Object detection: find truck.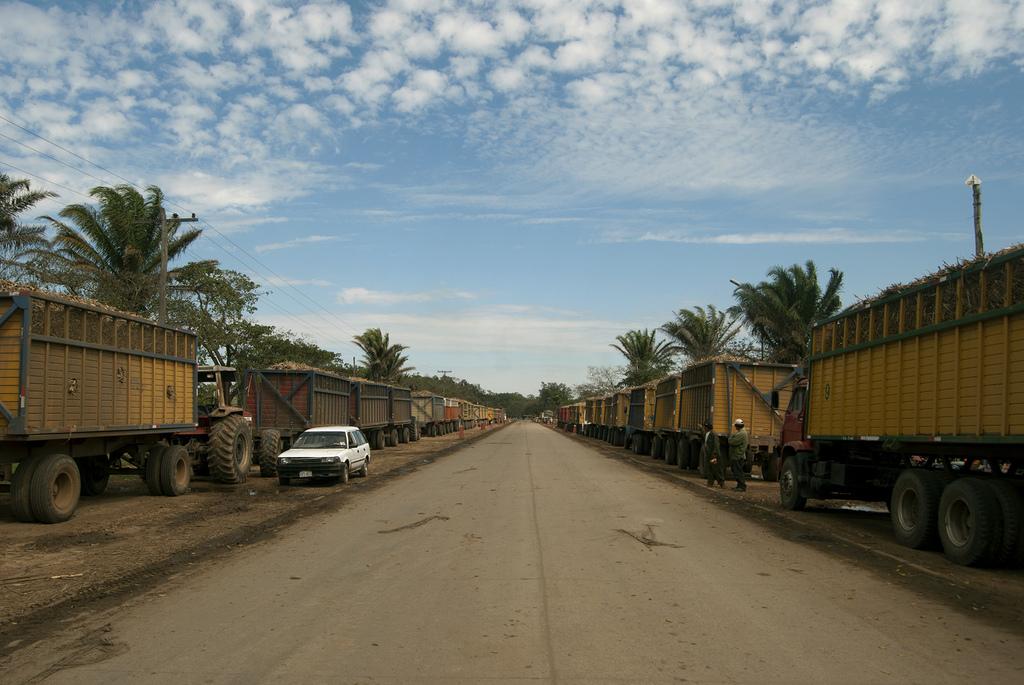
<region>561, 404, 584, 432</region>.
